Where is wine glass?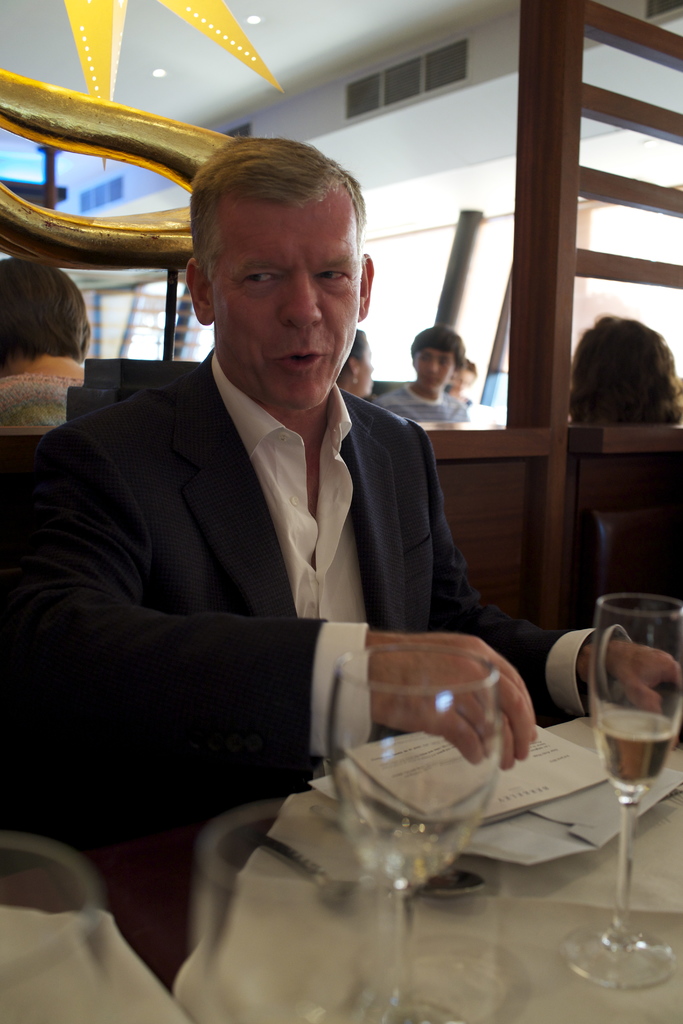
locate(561, 596, 682, 996).
